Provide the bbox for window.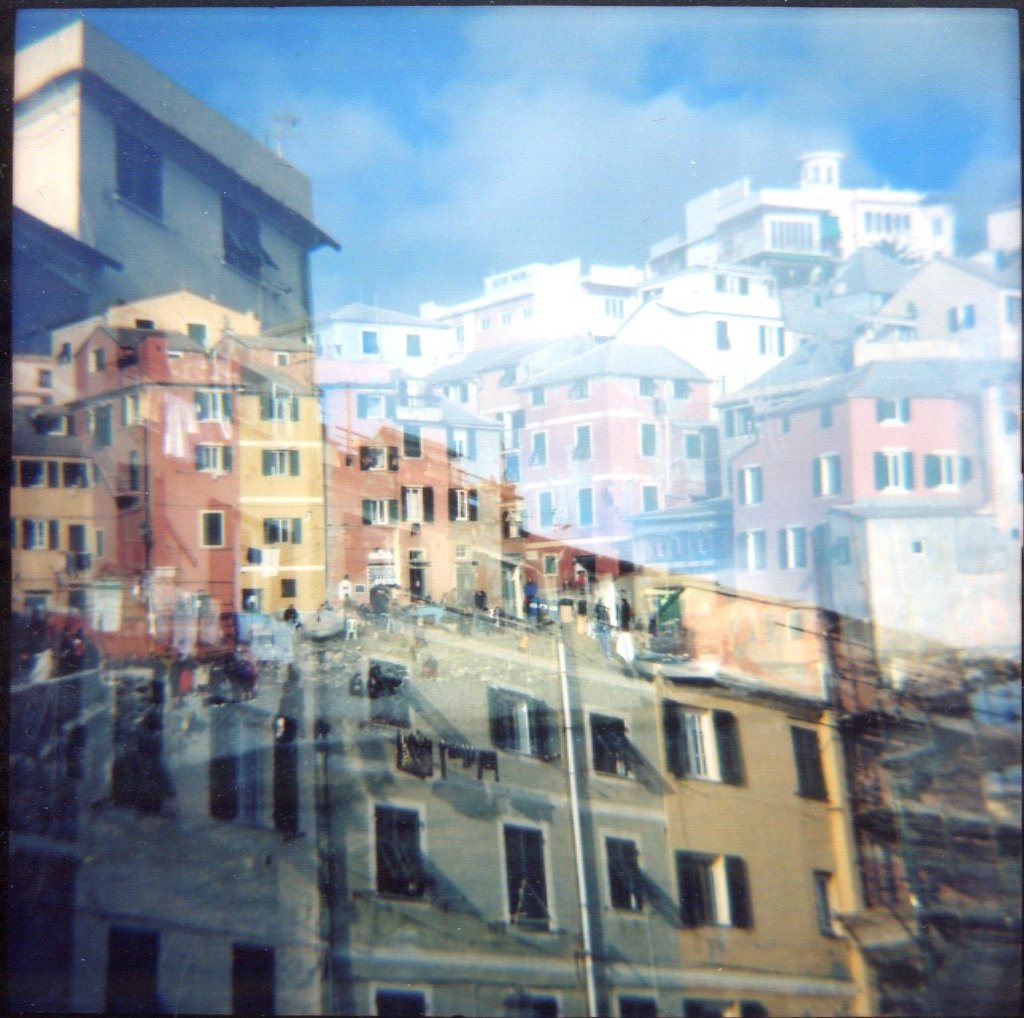
(264,448,299,478).
